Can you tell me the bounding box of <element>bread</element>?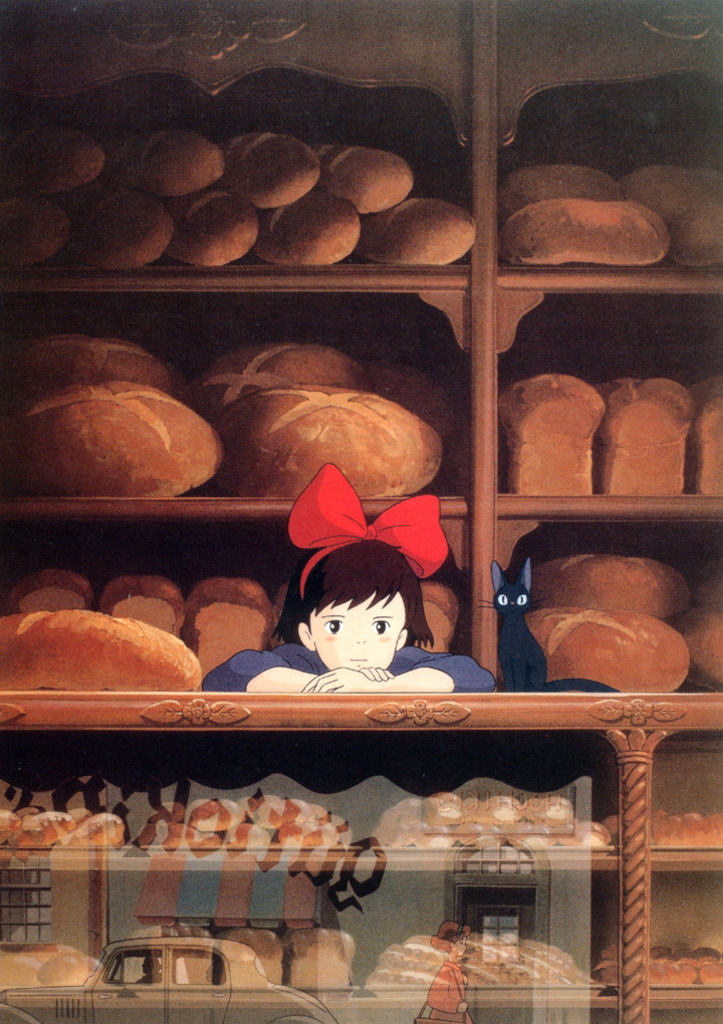
left=187, top=575, right=265, bottom=680.
